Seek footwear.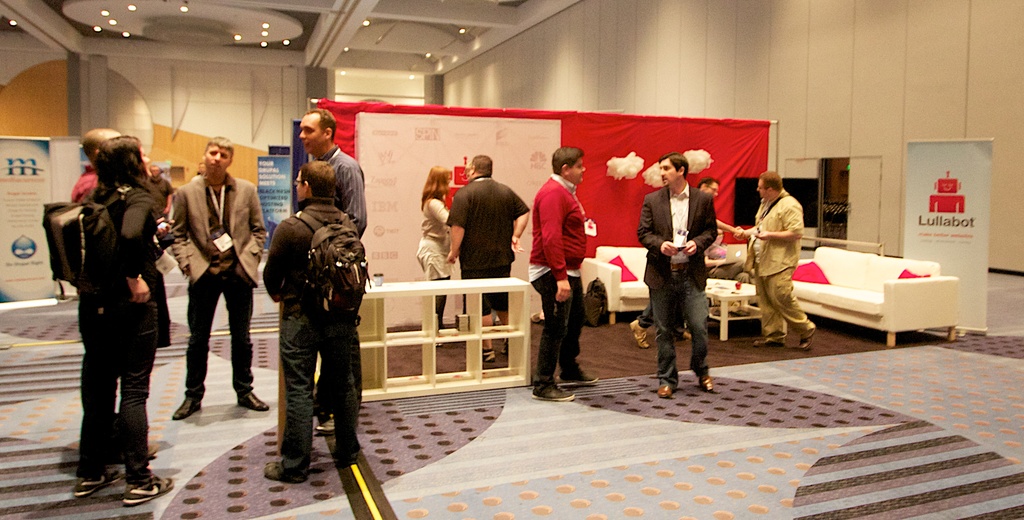
[left=481, top=350, right=499, bottom=362].
